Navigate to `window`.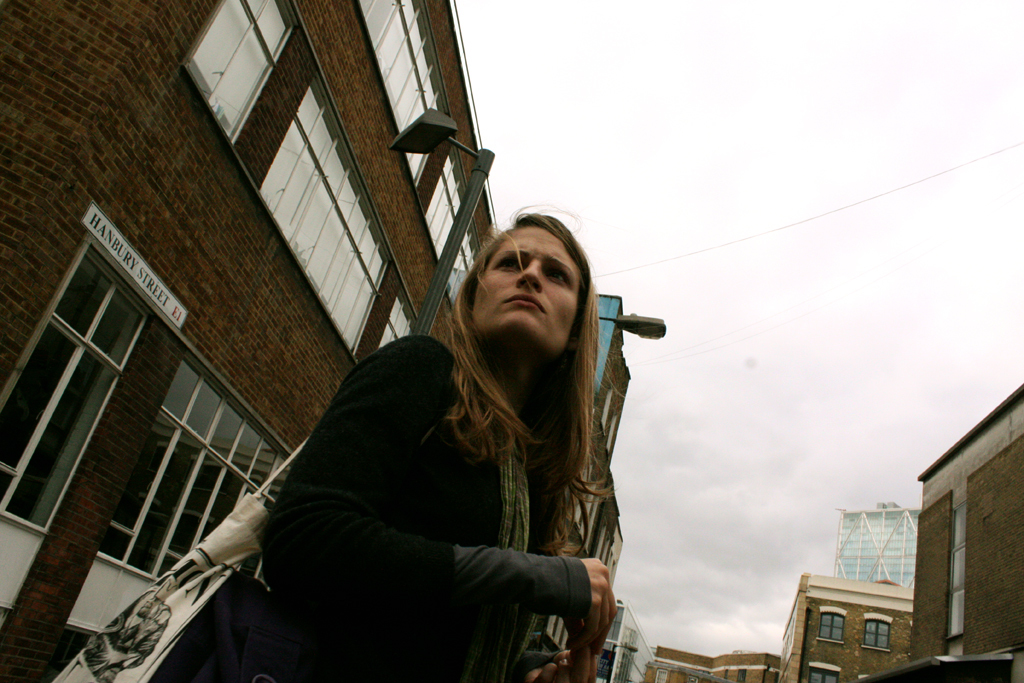
Navigation target: [355,0,451,190].
